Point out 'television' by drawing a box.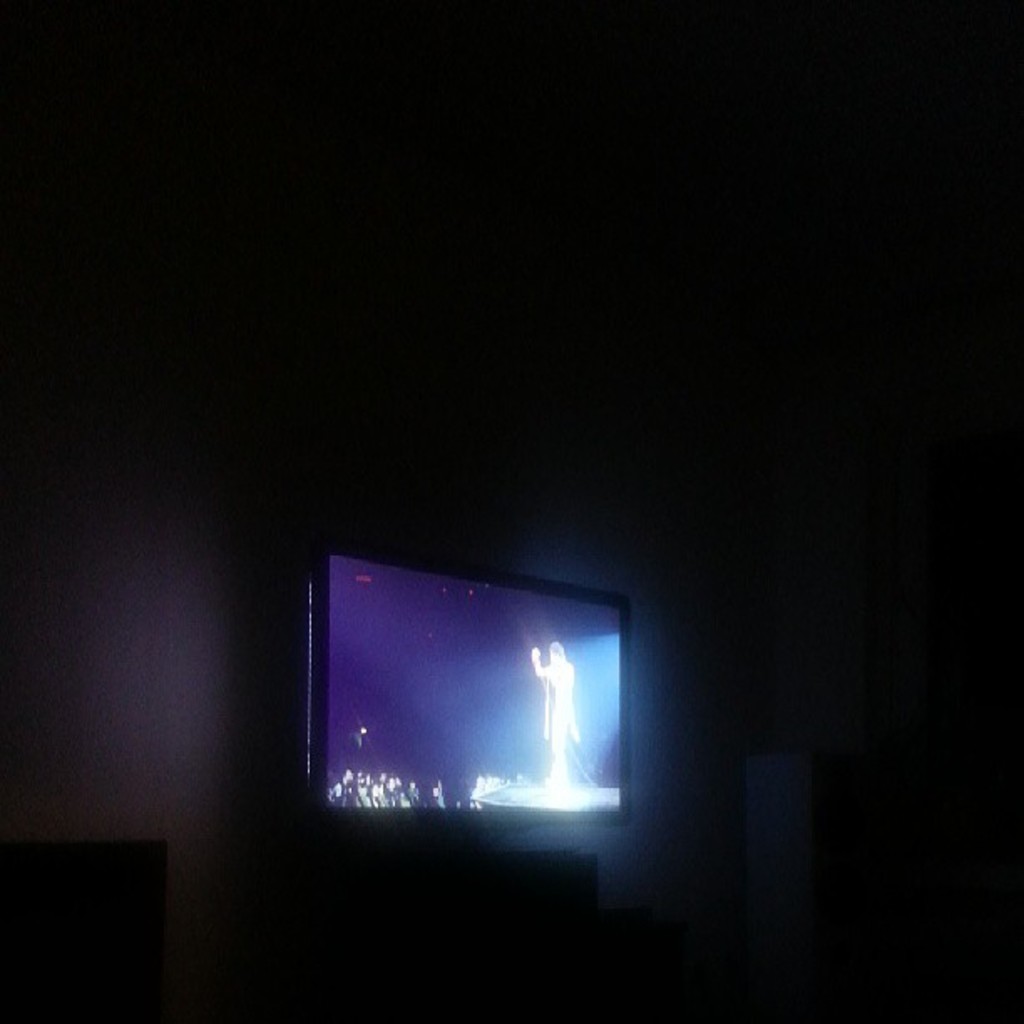
x1=305, y1=520, x2=629, y2=830.
